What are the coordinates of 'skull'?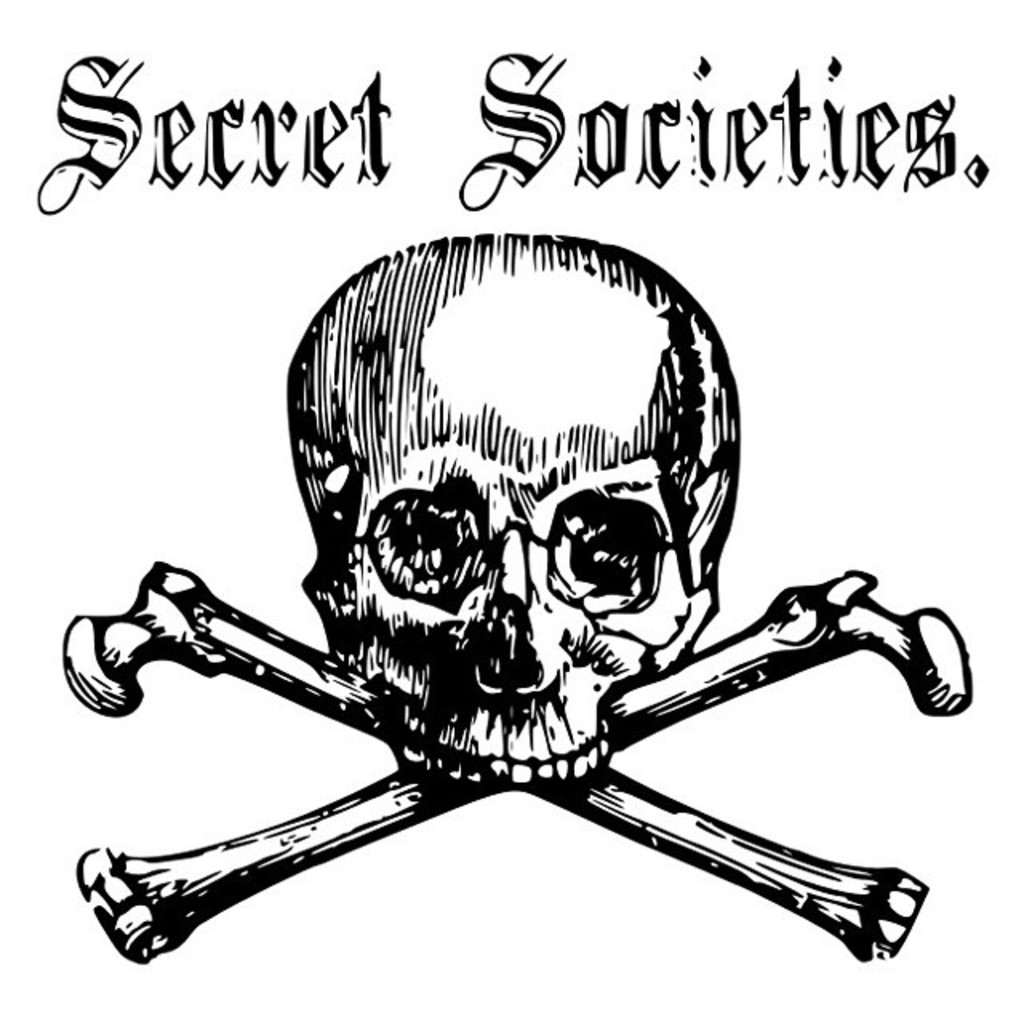
[left=278, top=200, right=733, bottom=840].
